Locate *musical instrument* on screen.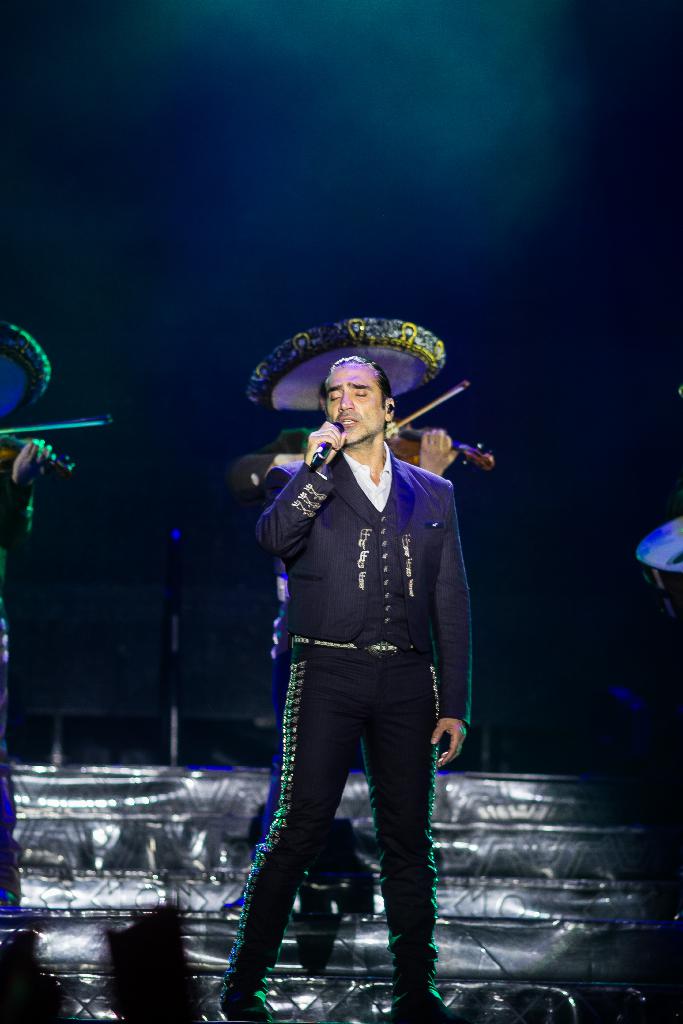
On screen at region(0, 405, 110, 498).
